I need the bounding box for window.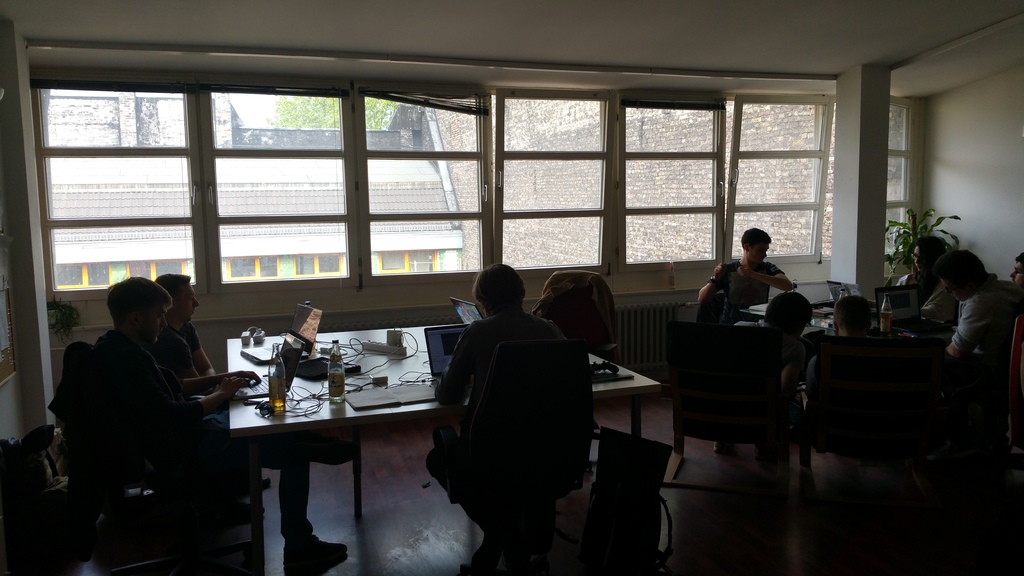
Here it is: crop(355, 86, 492, 281).
